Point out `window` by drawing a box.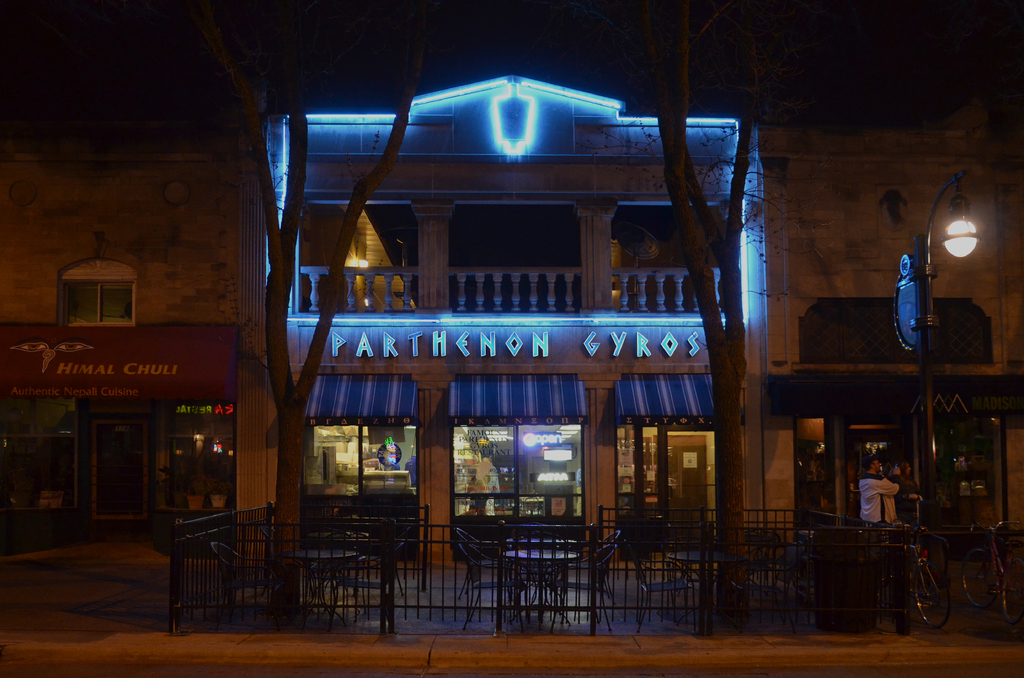
[796,439,837,536].
